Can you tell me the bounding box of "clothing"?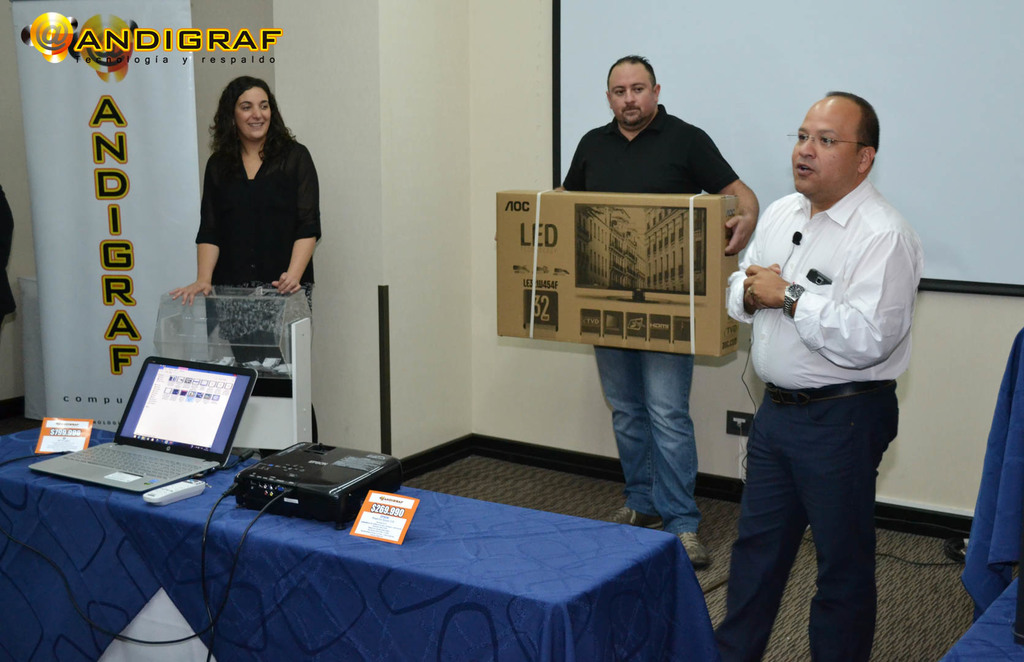
(x1=230, y1=280, x2=324, y2=449).
